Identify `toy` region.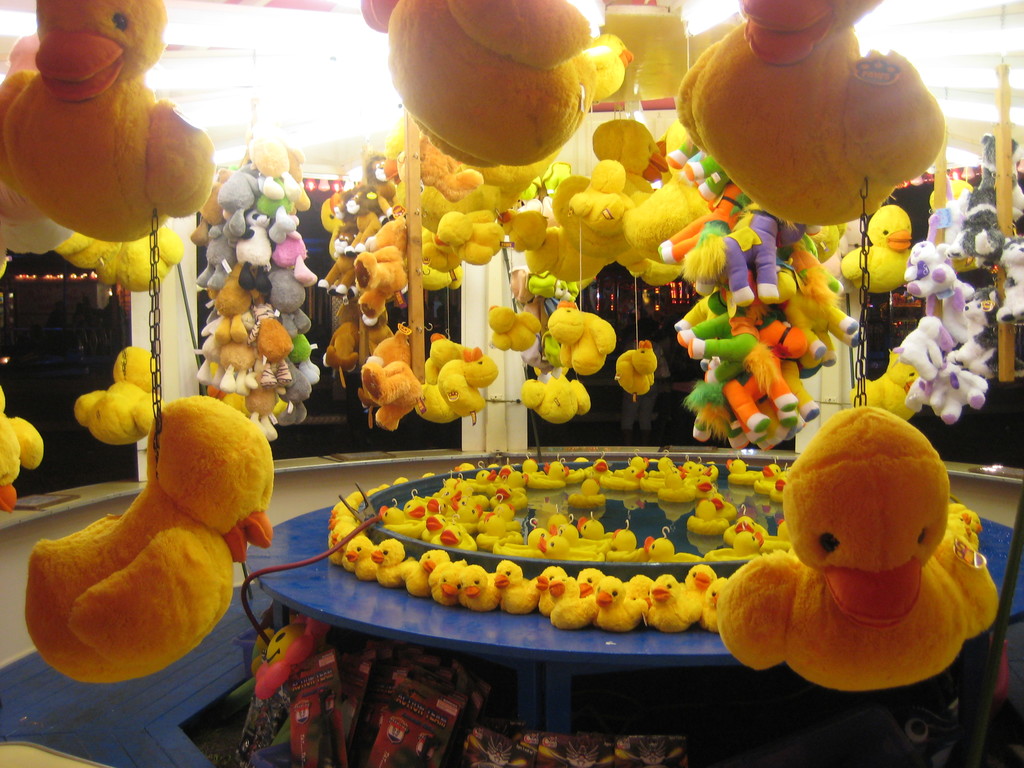
Region: 229, 204, 282, 296.
